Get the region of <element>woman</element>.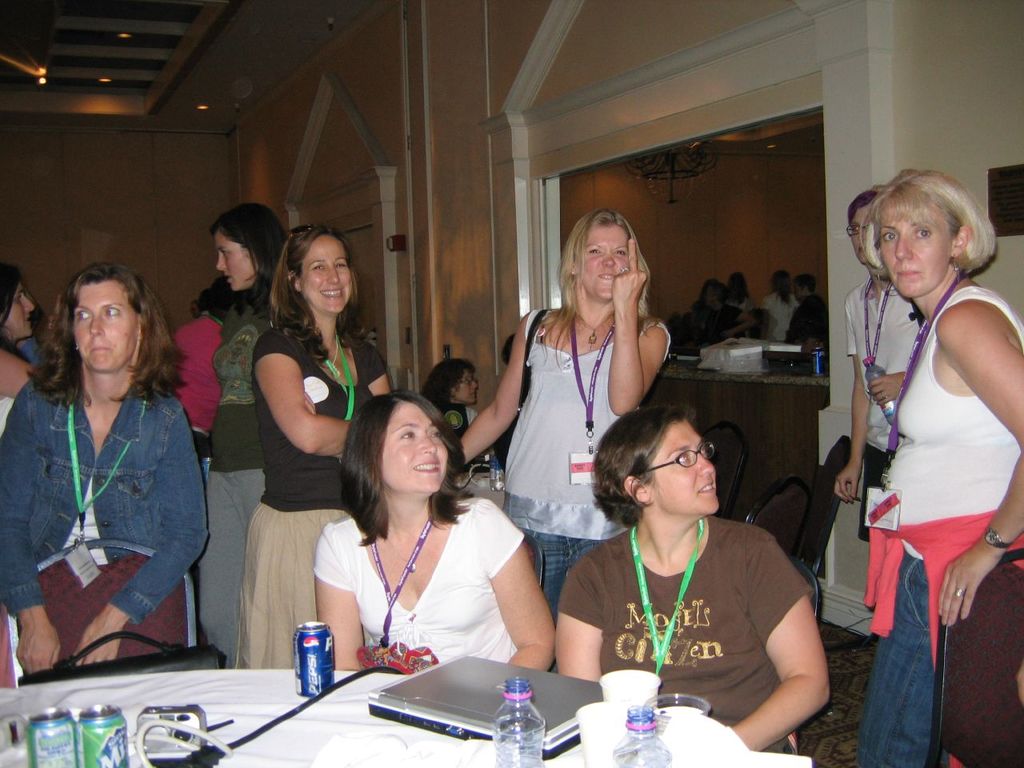
(left=755, top=269, right=797, bottom=342).
